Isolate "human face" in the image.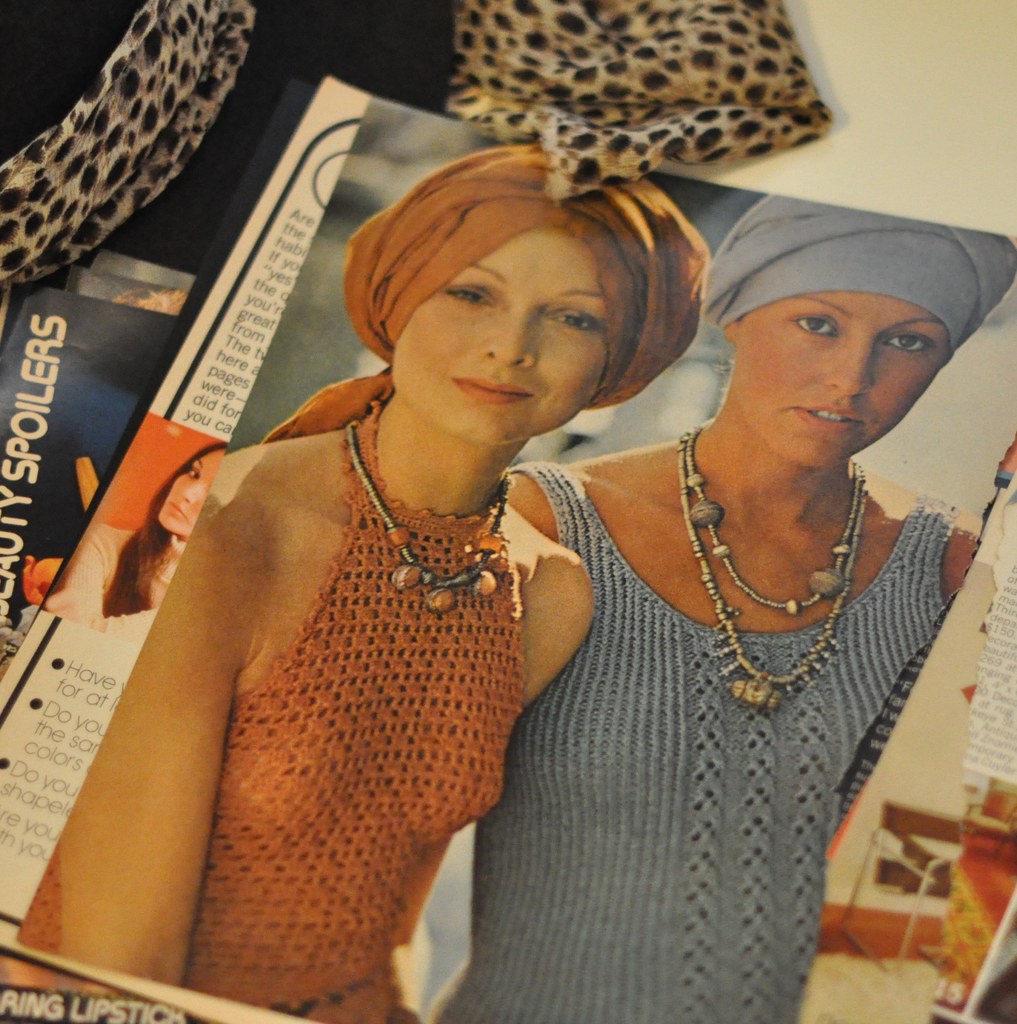
Isolated region: bbox(158, 447, 226, 538).
